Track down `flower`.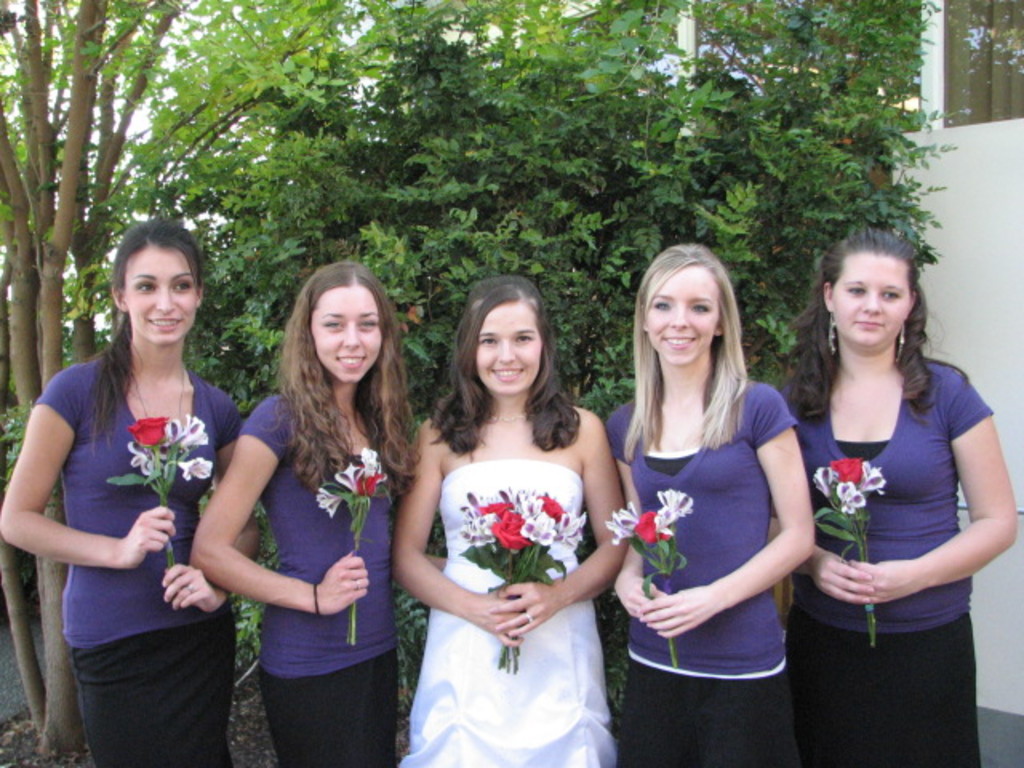
Tracked to <bbox>813, 462, 837, 496</bbox>.
